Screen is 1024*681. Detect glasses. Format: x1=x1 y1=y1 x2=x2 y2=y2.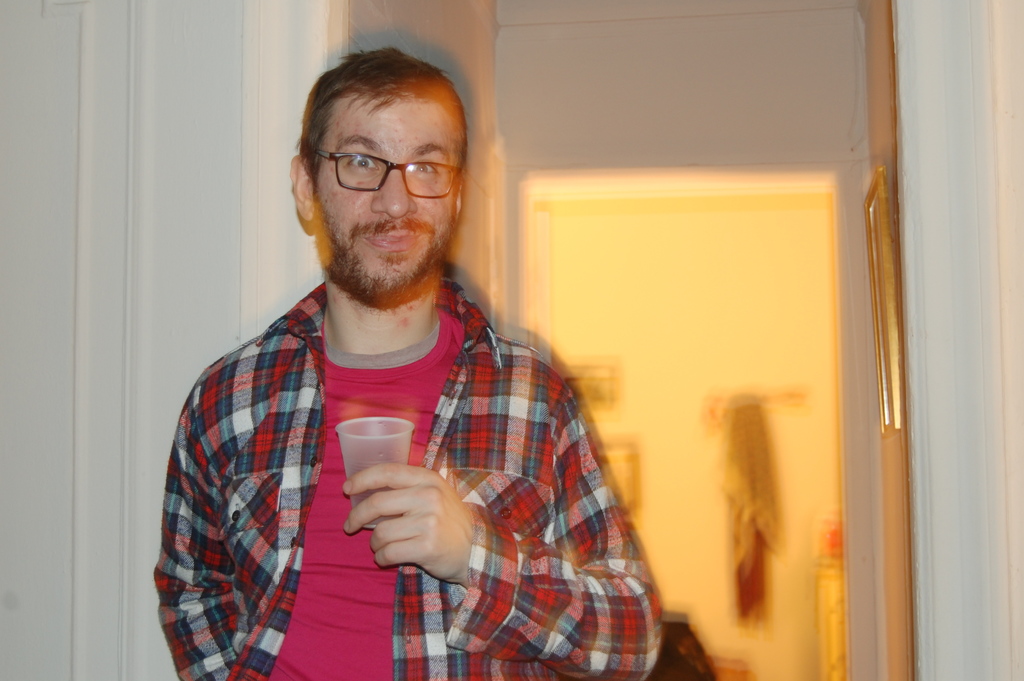
x1=307 y1=137 x2=461 y2=189.
